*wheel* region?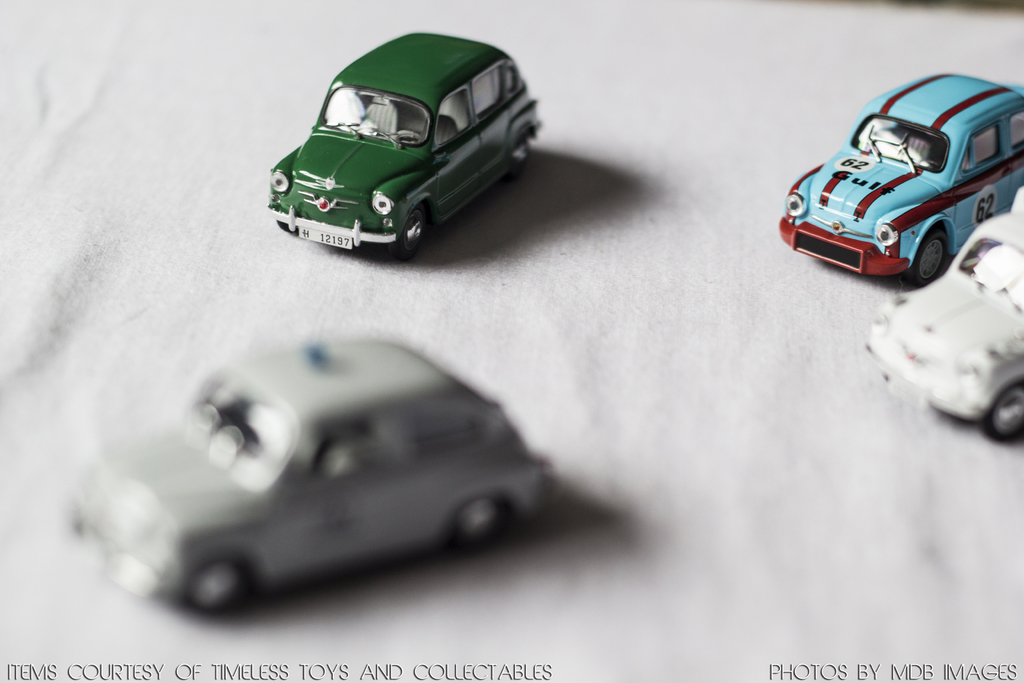
<bbox>182, 557, 260, 621</bbox>
